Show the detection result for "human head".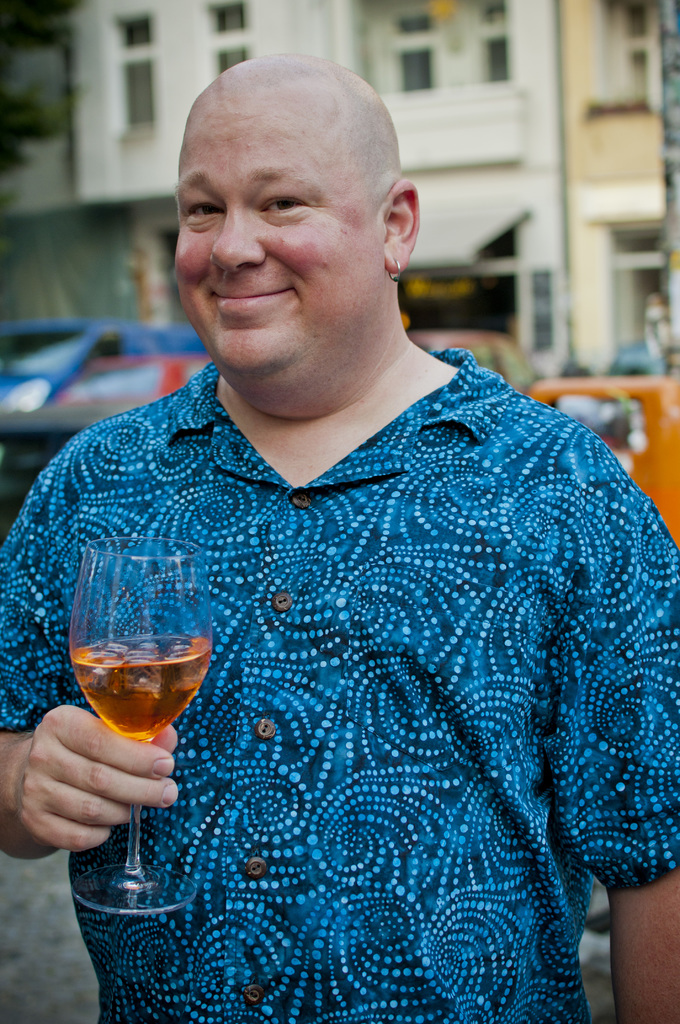
[170,36,425,361].
